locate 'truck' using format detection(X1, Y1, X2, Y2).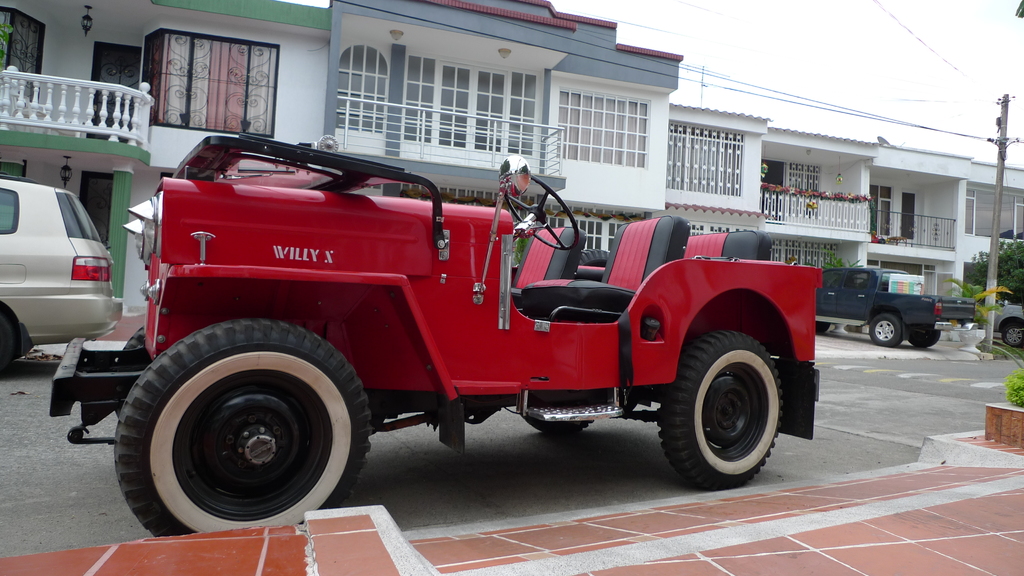
detection(827, 263, 953, 350).
